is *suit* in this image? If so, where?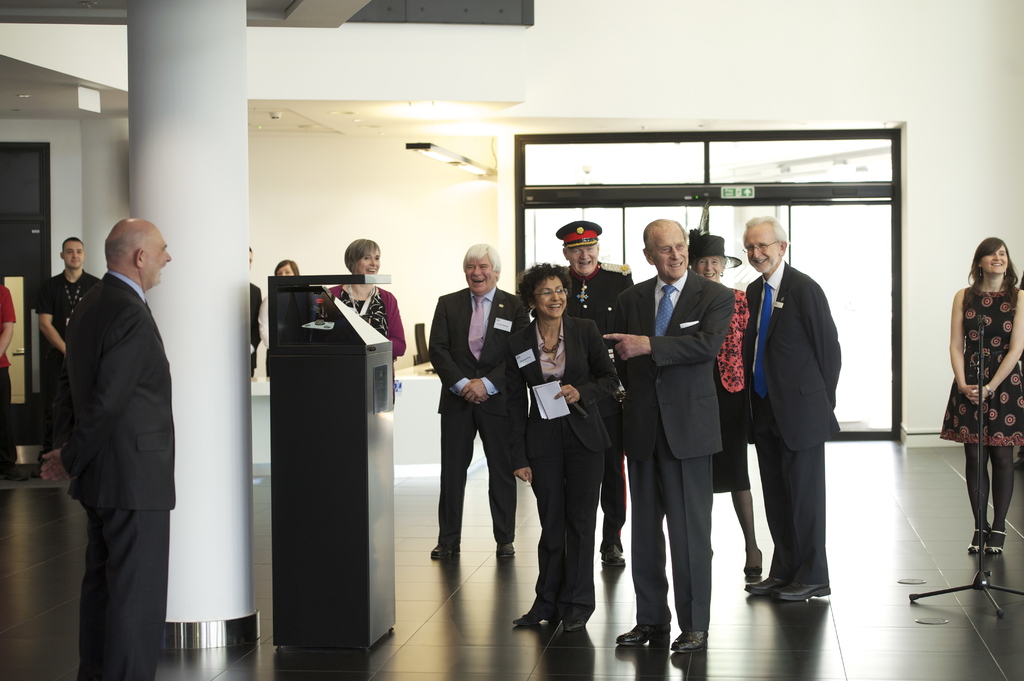
Yes, at [563, 257, 637, 540].
